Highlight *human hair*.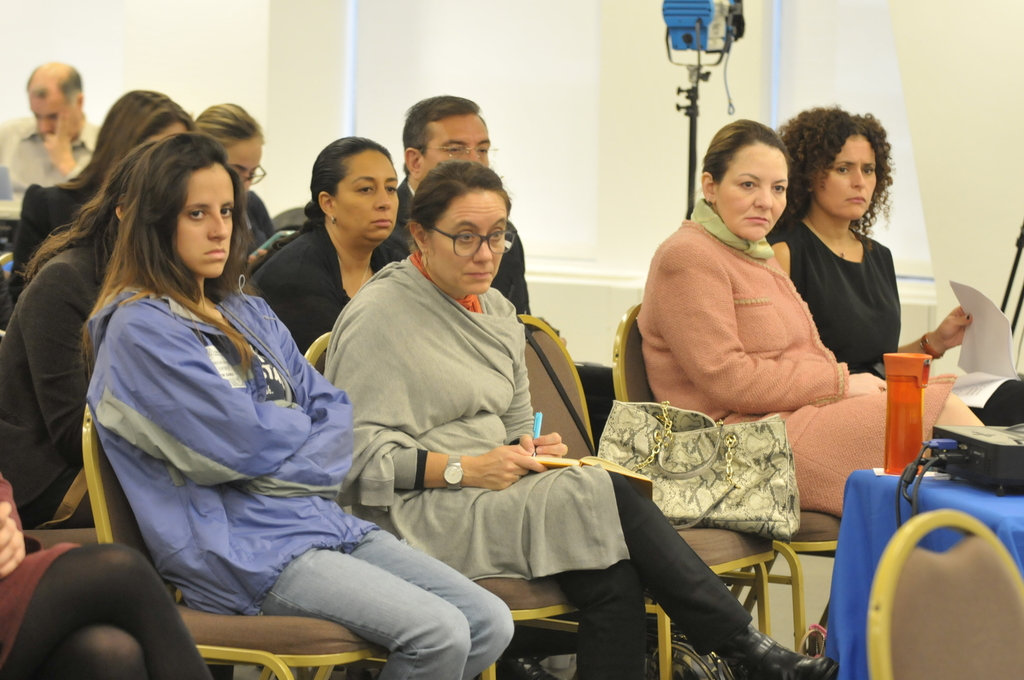
Highlighted region: (left=193, top=99, right=266, bottom=153).
